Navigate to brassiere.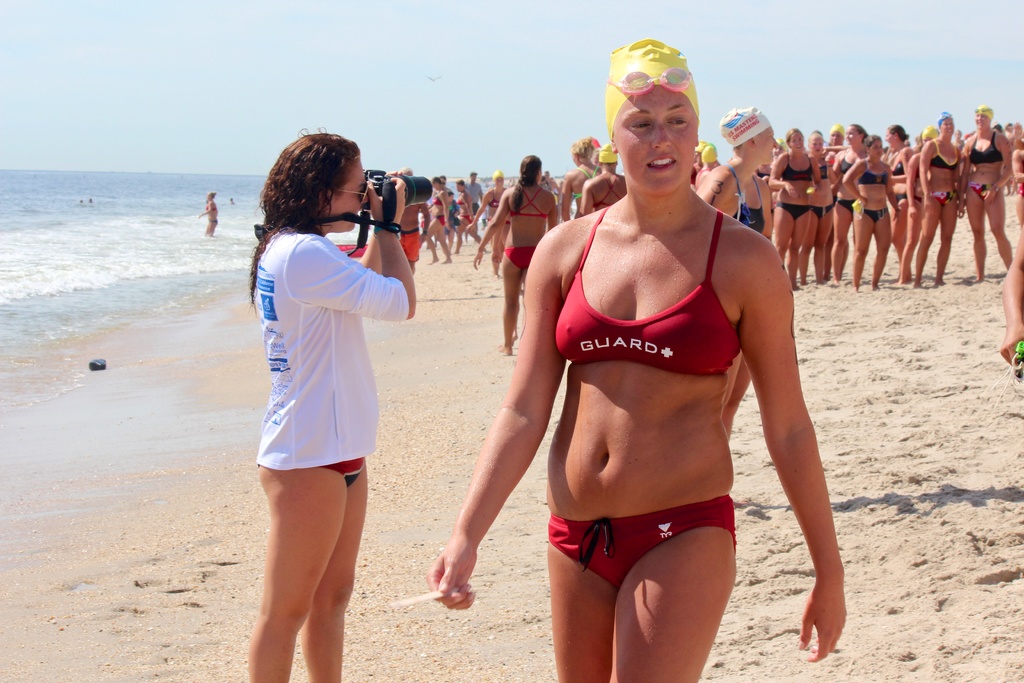
Navigation target: <region>458, 200, 473, 205</region>.
